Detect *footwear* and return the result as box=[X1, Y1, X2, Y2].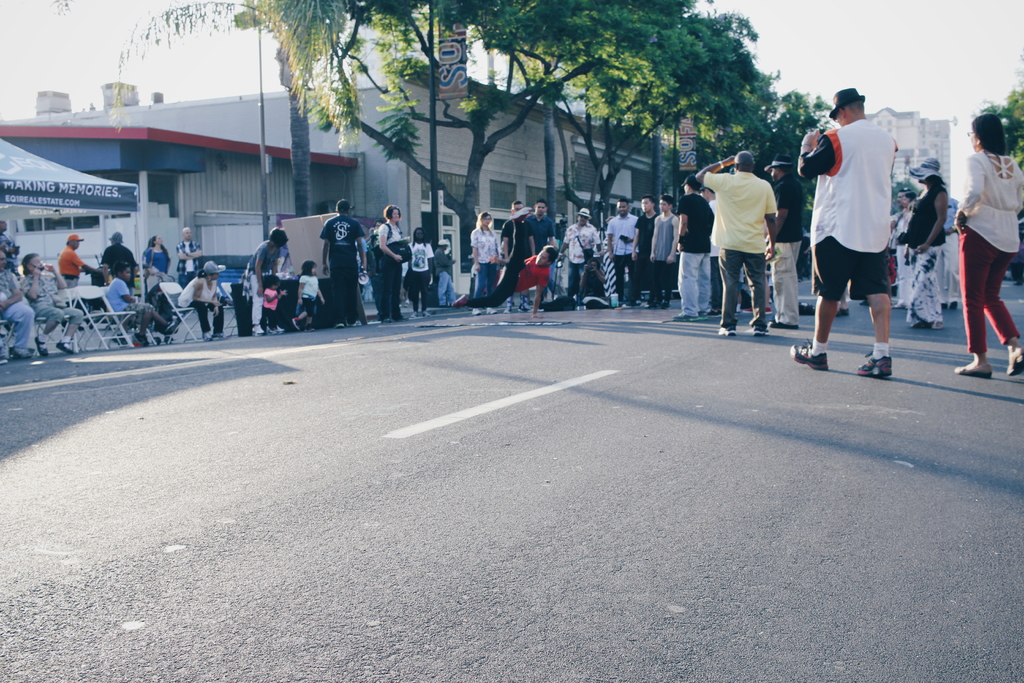
box=[58, 342, 74, 353].
